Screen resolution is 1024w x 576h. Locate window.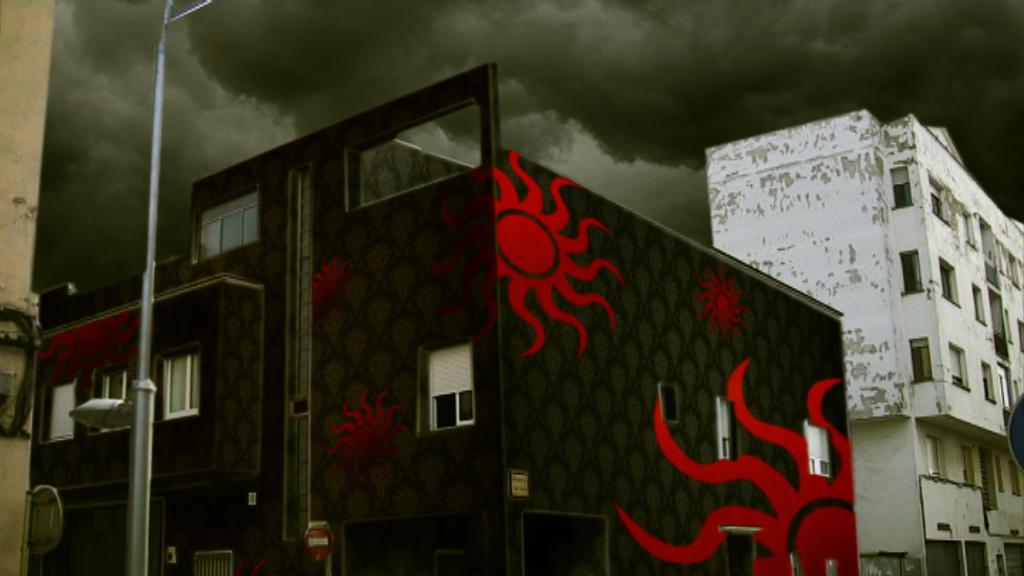
(left=910, top=335, right=926, bottom=382).
